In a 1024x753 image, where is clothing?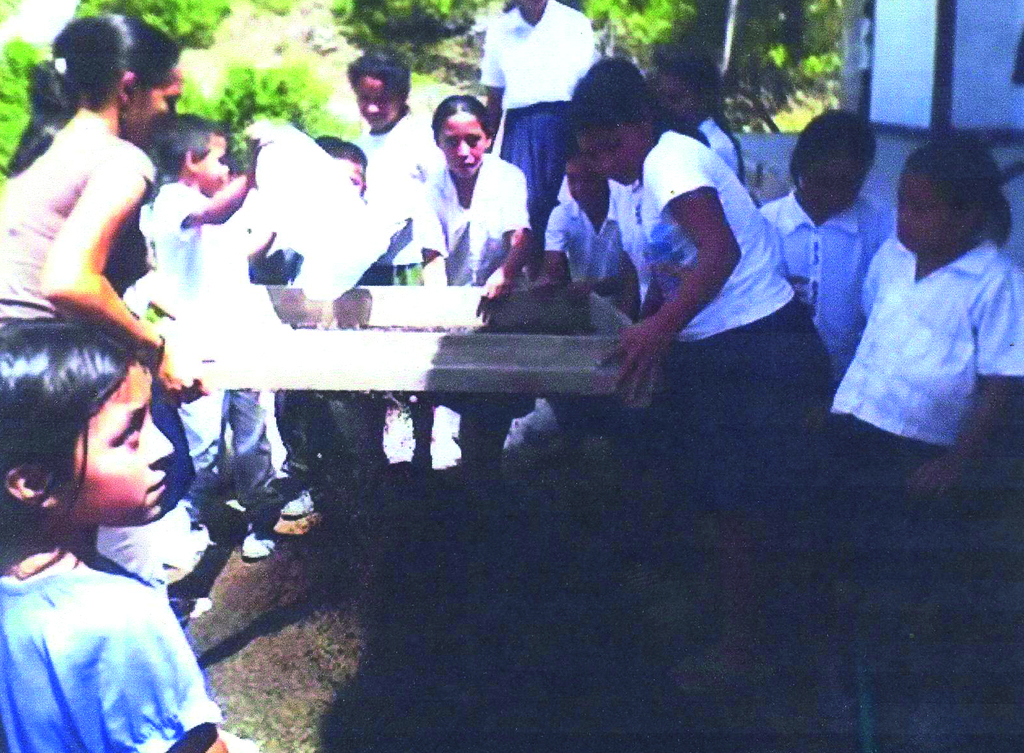
10,491,219,738.
